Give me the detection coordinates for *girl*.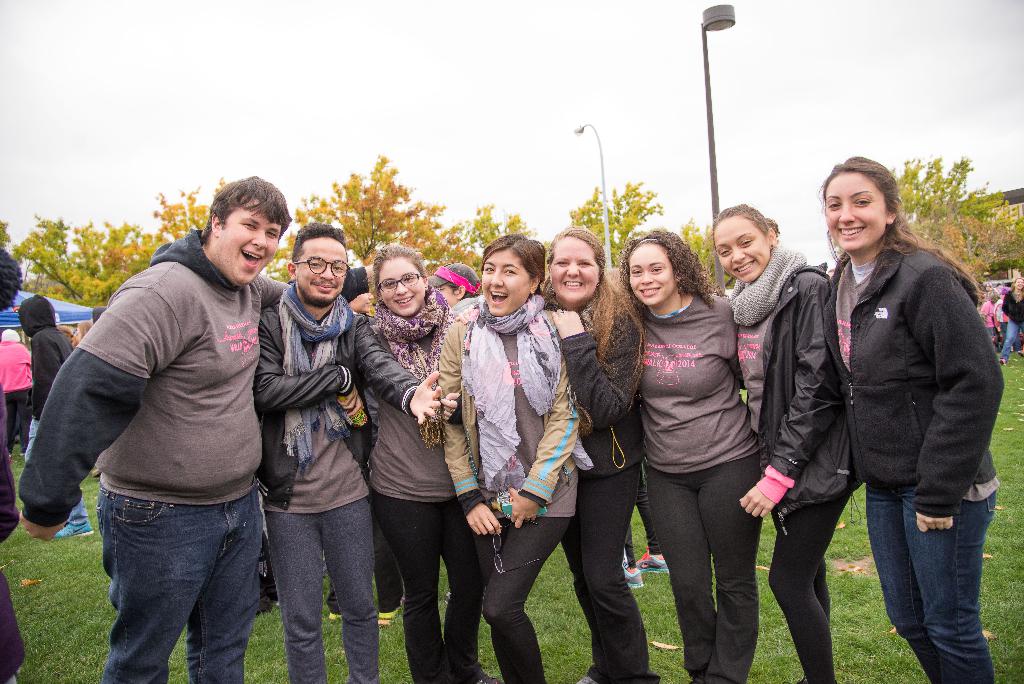
box(710, 206, 858, 683).
